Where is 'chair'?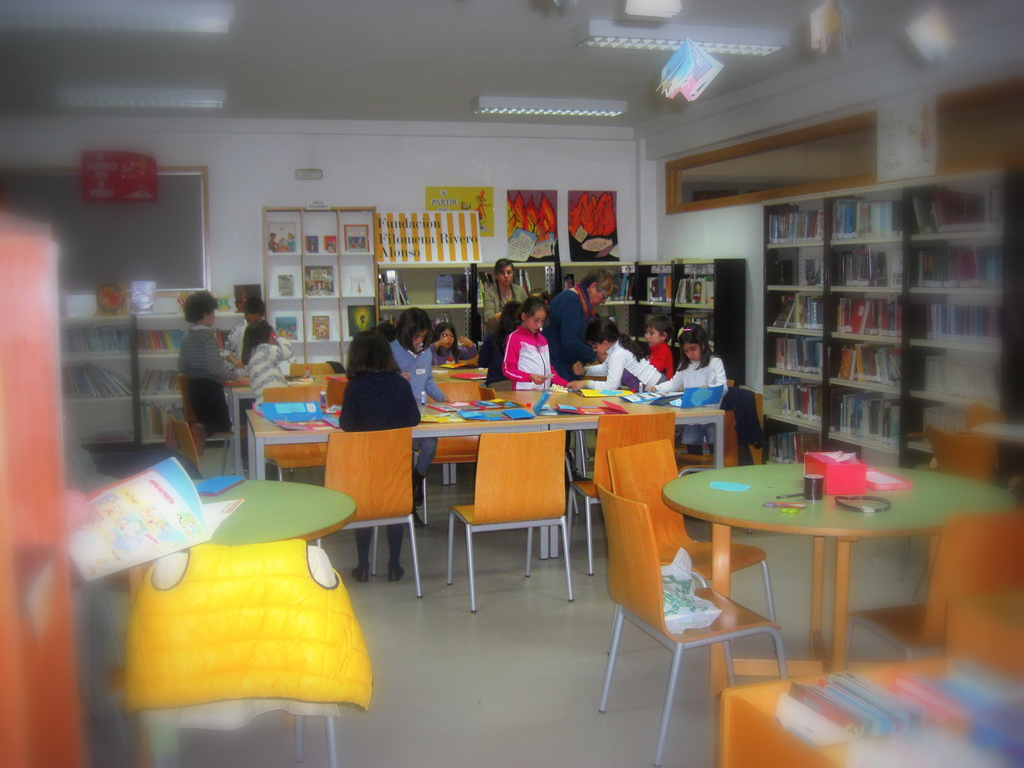
449,432,573,611.
